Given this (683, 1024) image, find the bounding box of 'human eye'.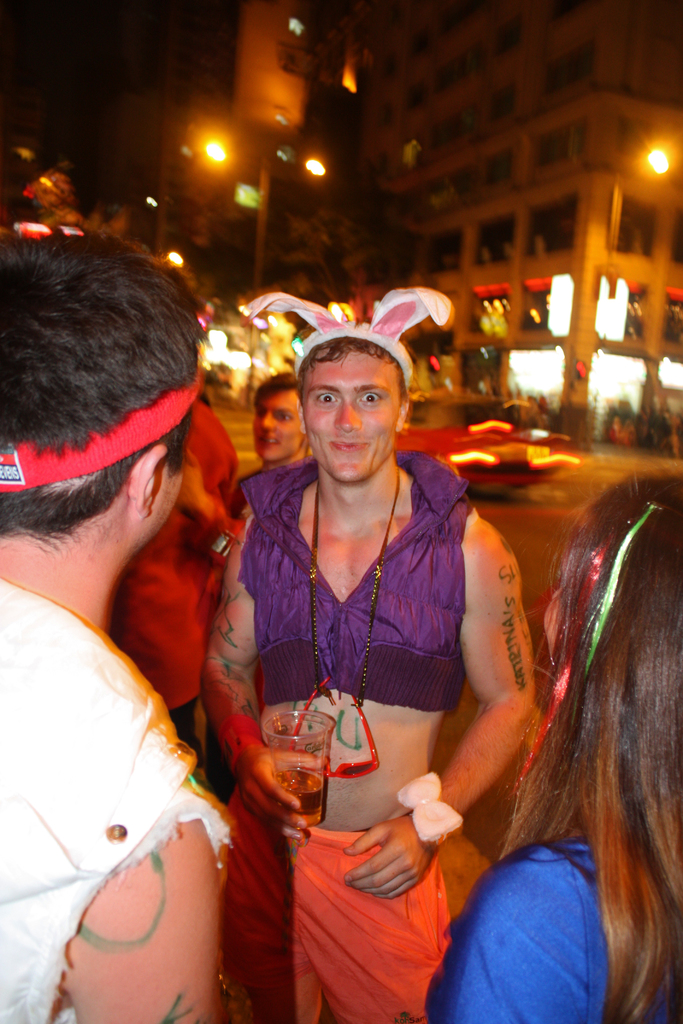
[left=275, top=410, right=294, bottom=424].
